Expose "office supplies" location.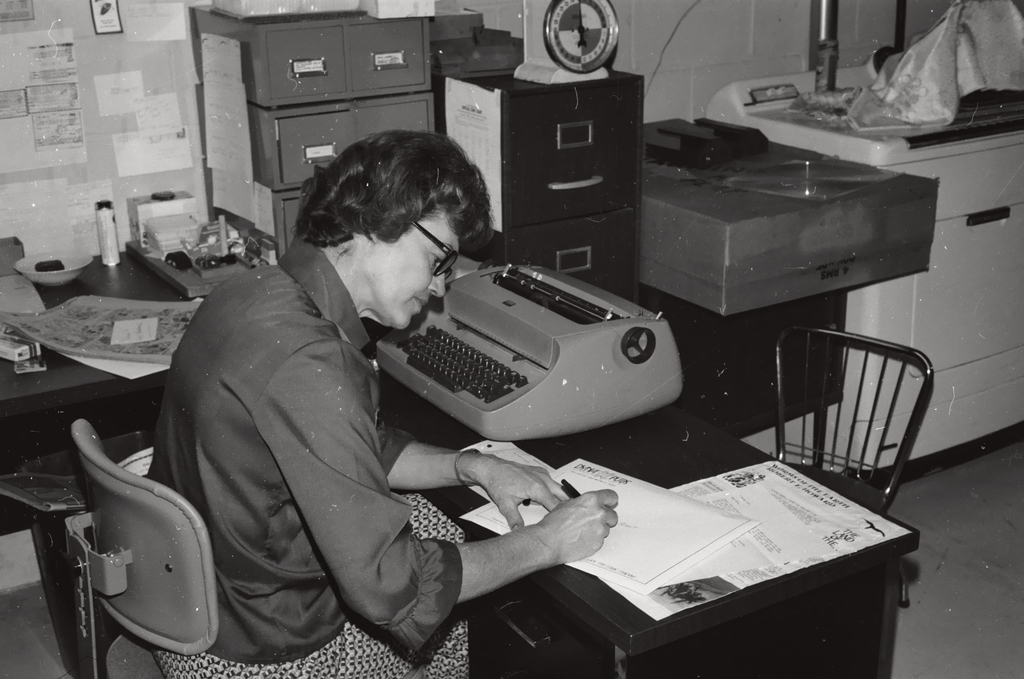
Exposed at 550,0,617,66.
